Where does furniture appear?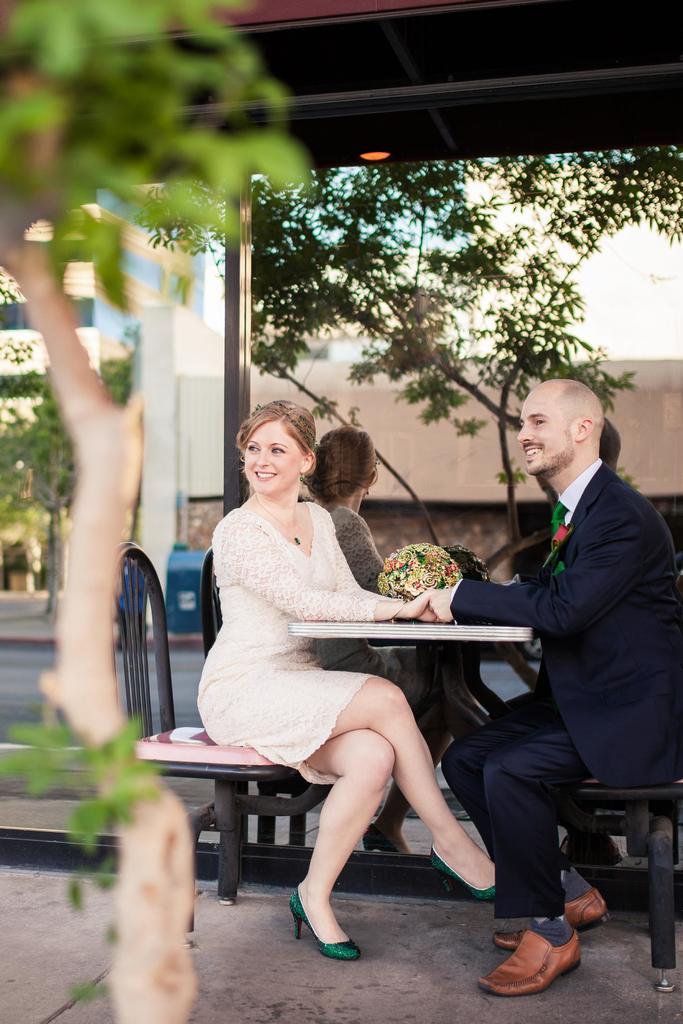
Appears at (left=286, top=616, right=534, bottom=721).
